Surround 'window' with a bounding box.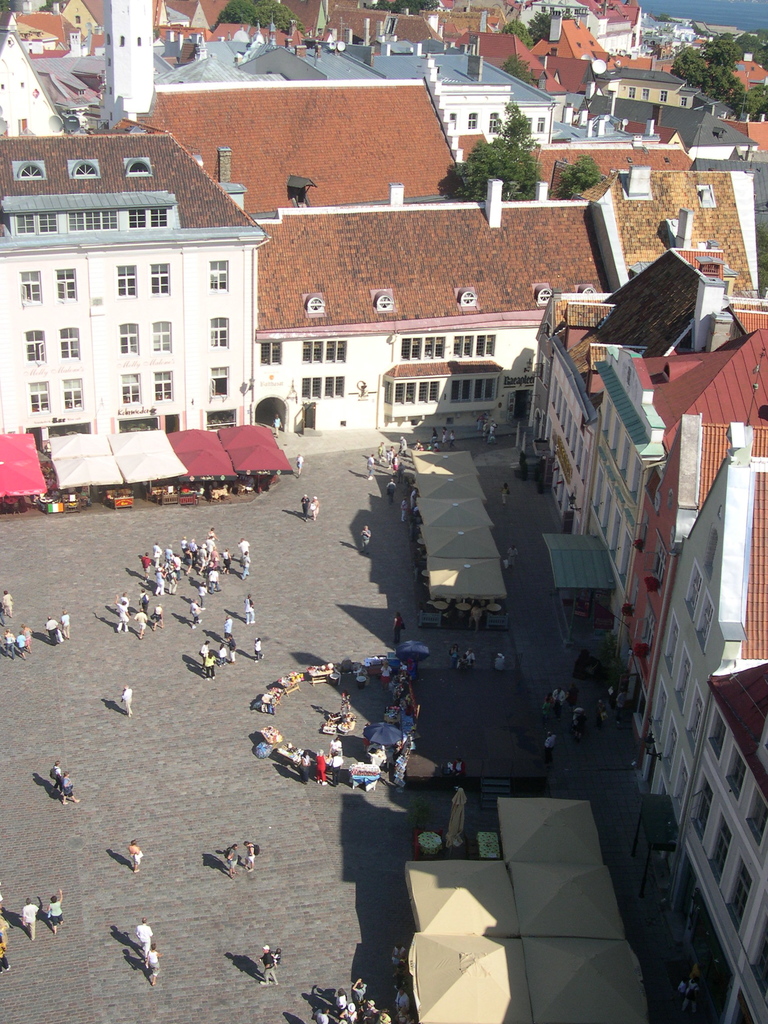
BBox(115, 147, 157, 185).
